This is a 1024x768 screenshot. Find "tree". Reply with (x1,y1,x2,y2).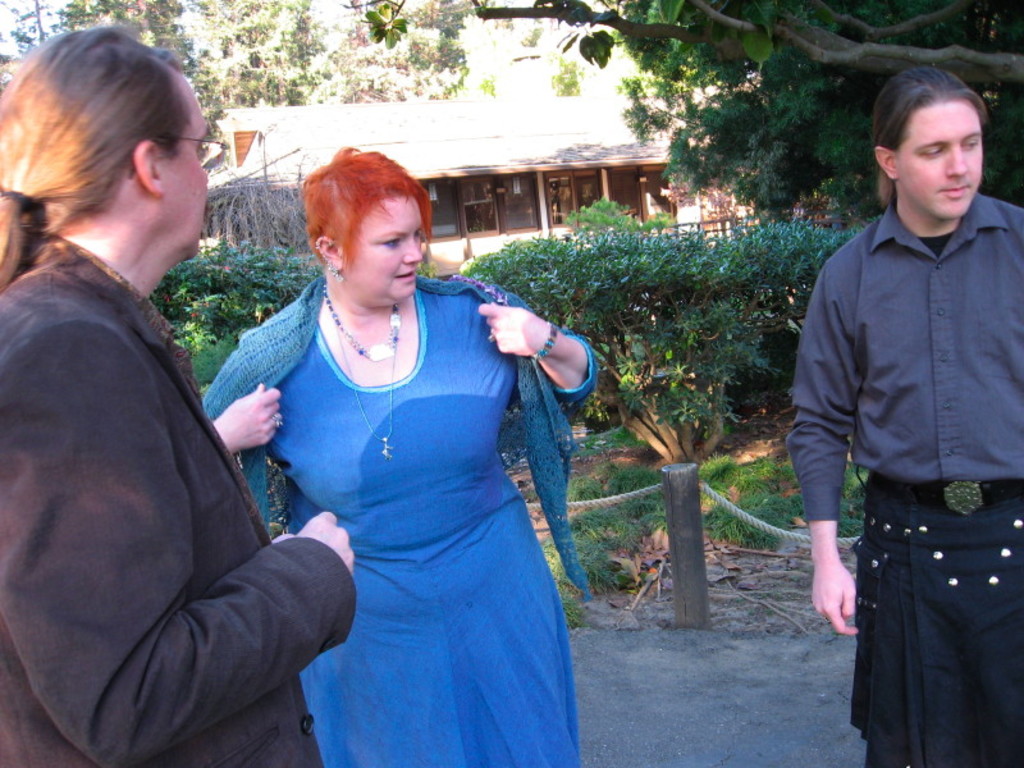
(5,0,480,169).
